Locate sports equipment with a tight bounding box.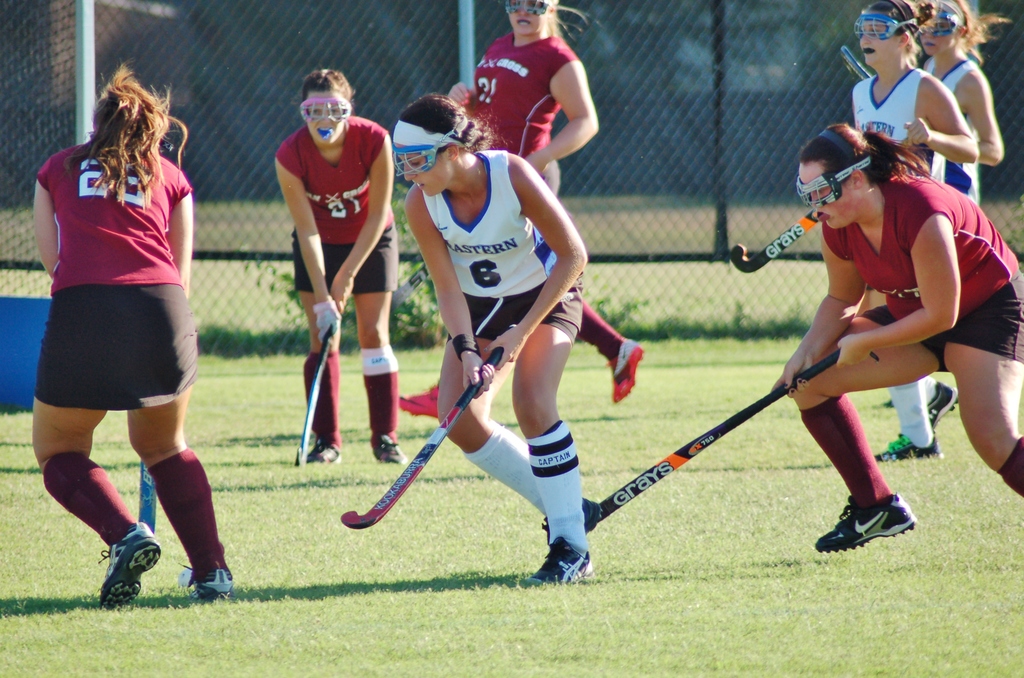
Rect(853, 6, 920, 42).
